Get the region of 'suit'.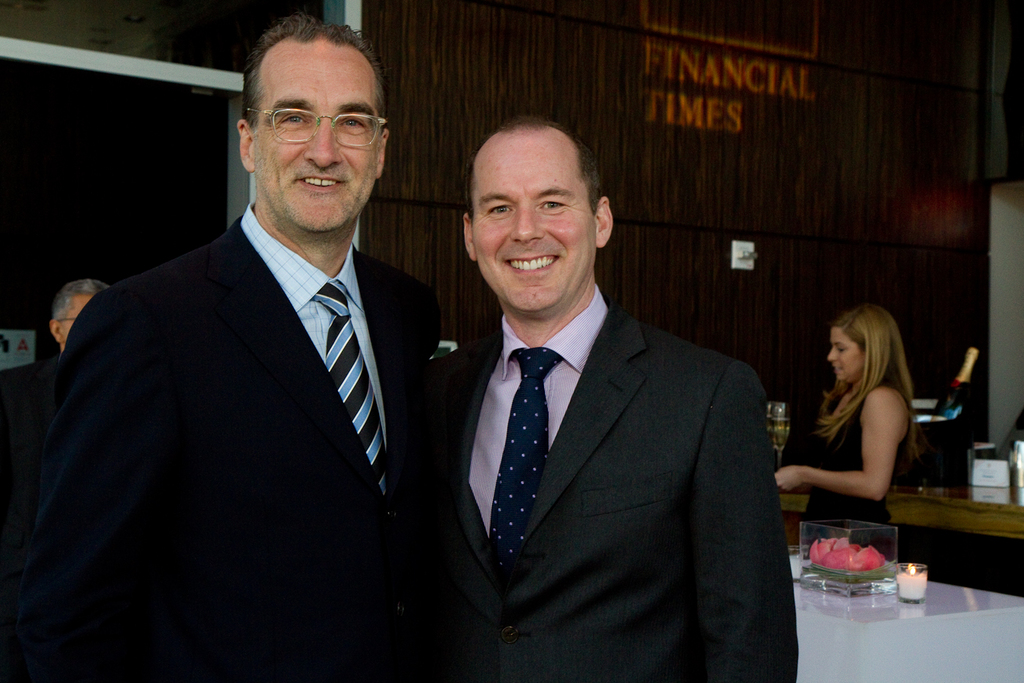
16/198/442/682.
